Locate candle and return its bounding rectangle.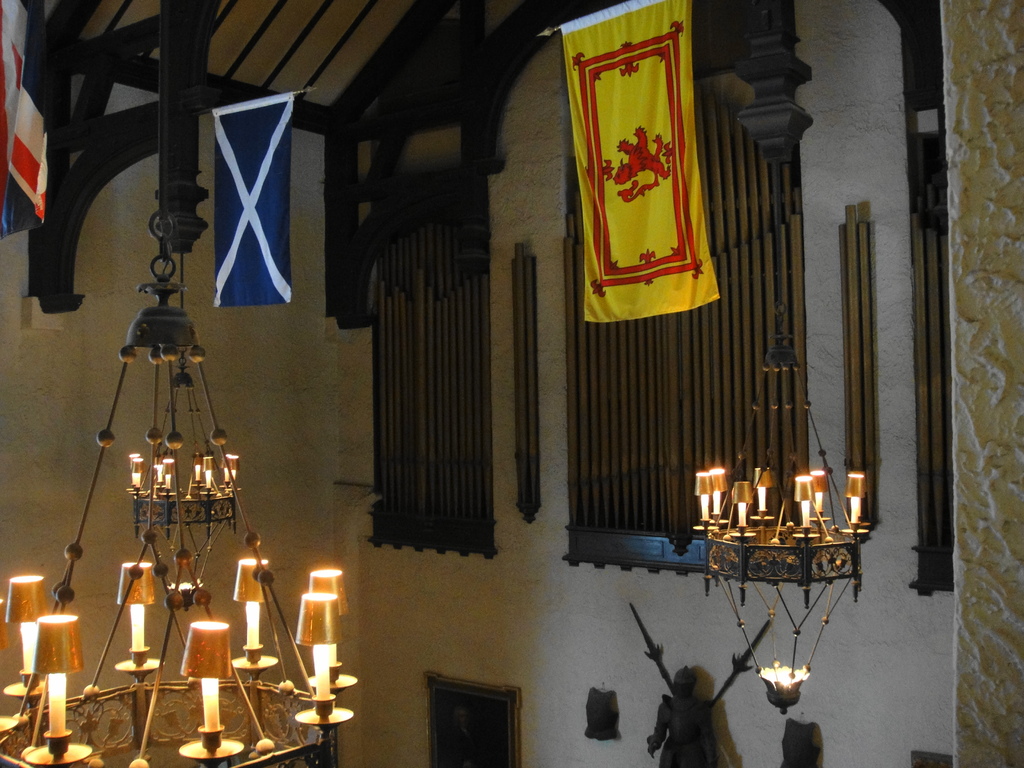
[699, 494, 710, 520].
